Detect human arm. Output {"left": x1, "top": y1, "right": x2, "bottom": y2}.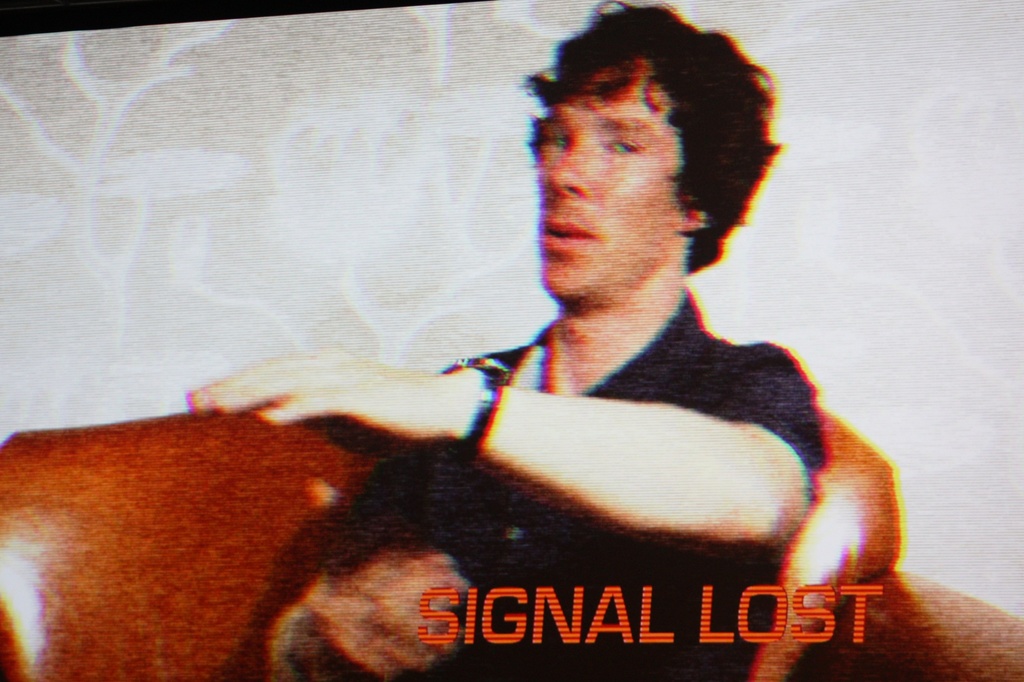
{"left": 183, "top": 341, "right": 819, "bottom": 546}.
